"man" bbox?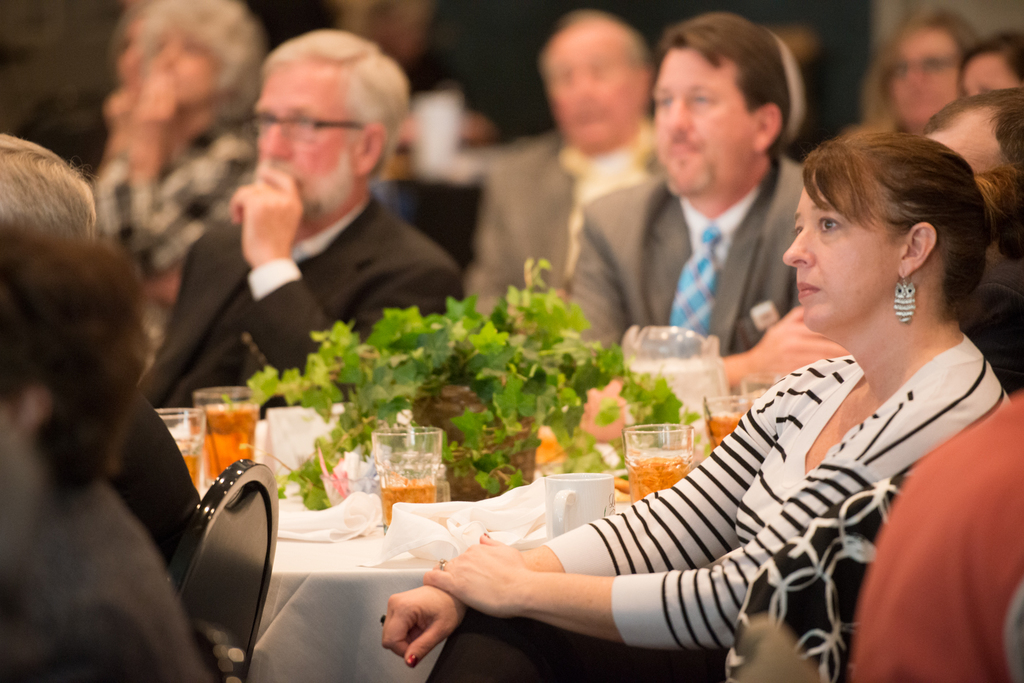
box=[552, 8, 804, 362]
